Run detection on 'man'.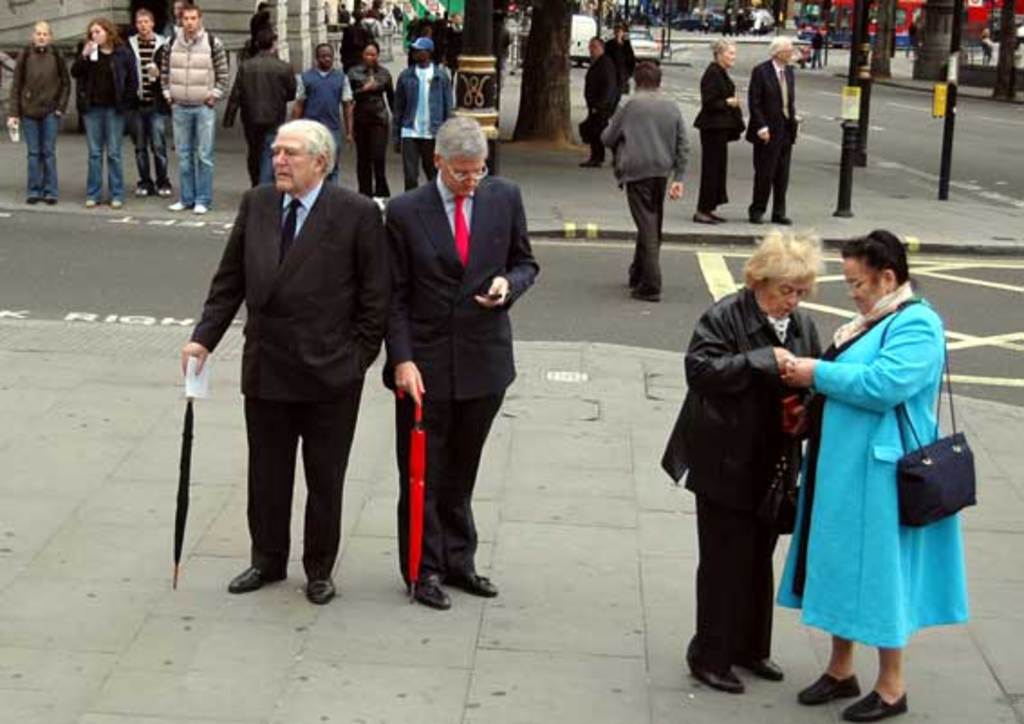
Result: bbox(746, 32, 802, 226).
